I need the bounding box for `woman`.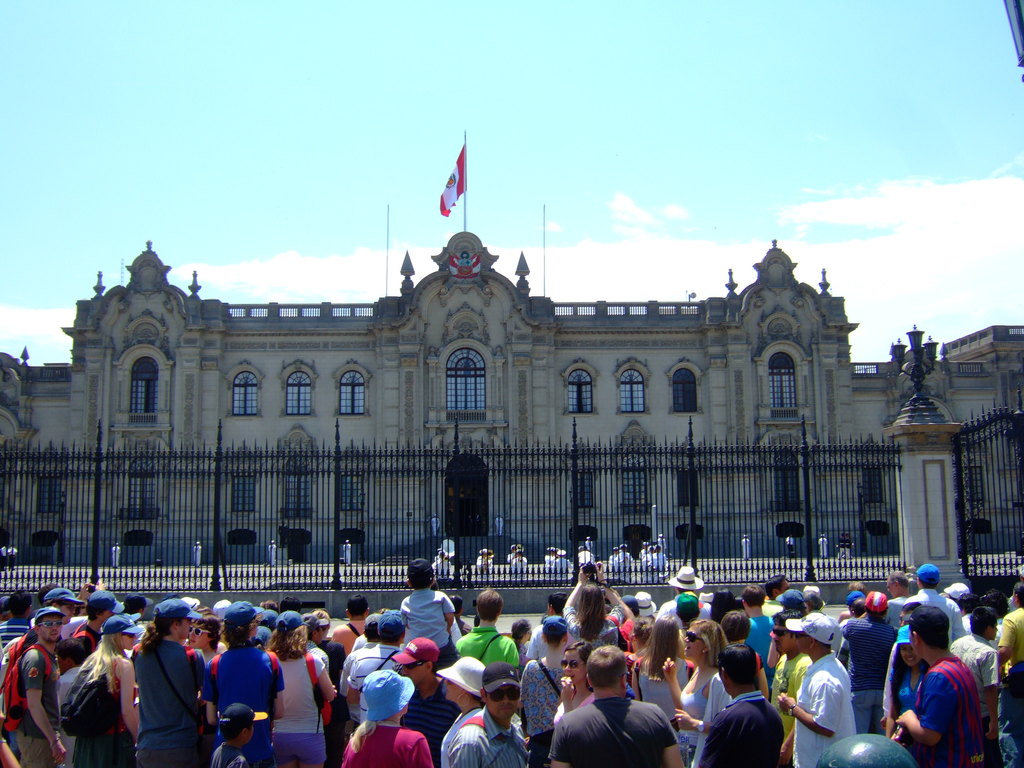
Here it is: (436, 654, 486, 767).
